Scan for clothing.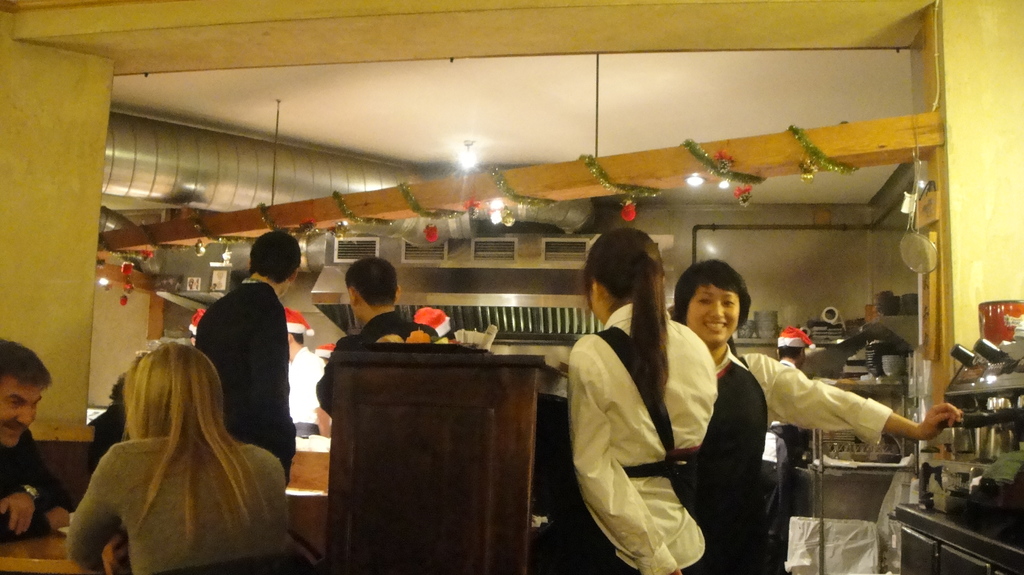
Scan result: [308, 306, 430, 419].
